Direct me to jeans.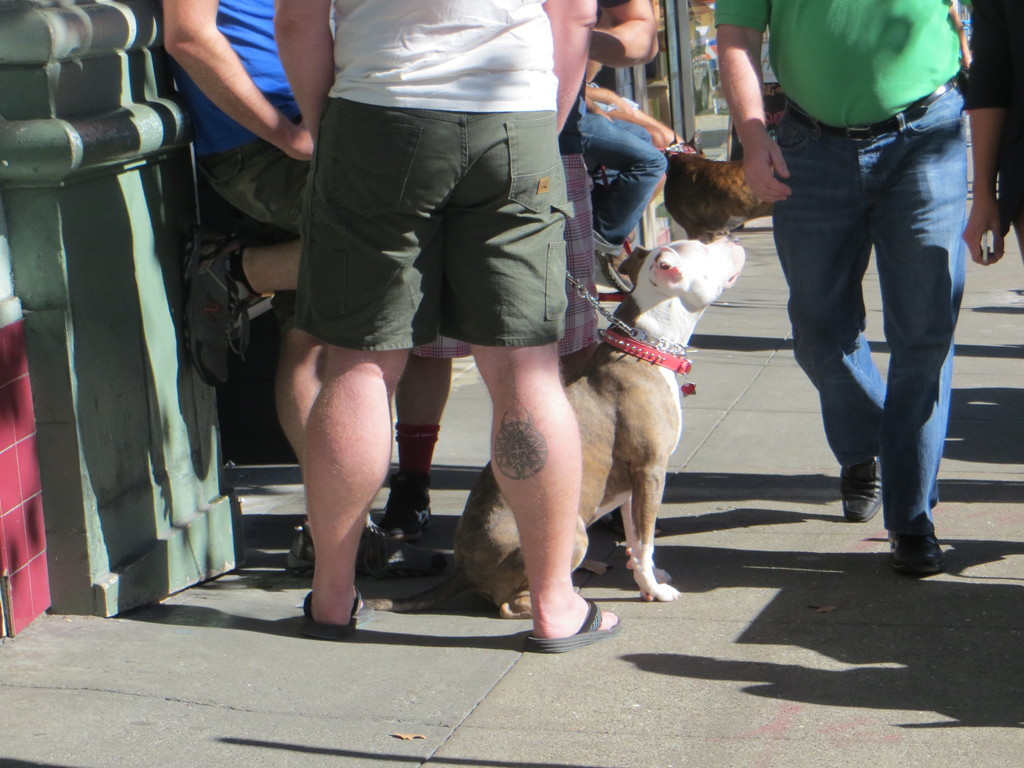
Direction: (760, 111, 985, 556).
